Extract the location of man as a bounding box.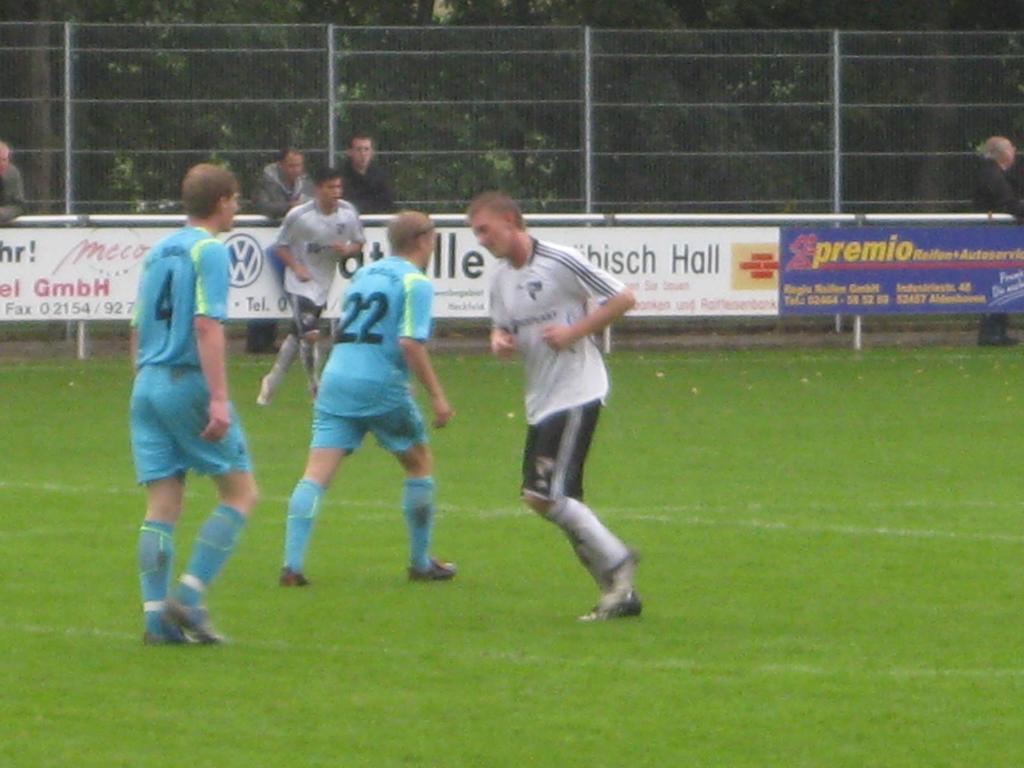
locate(0, 143, 33, 223).
